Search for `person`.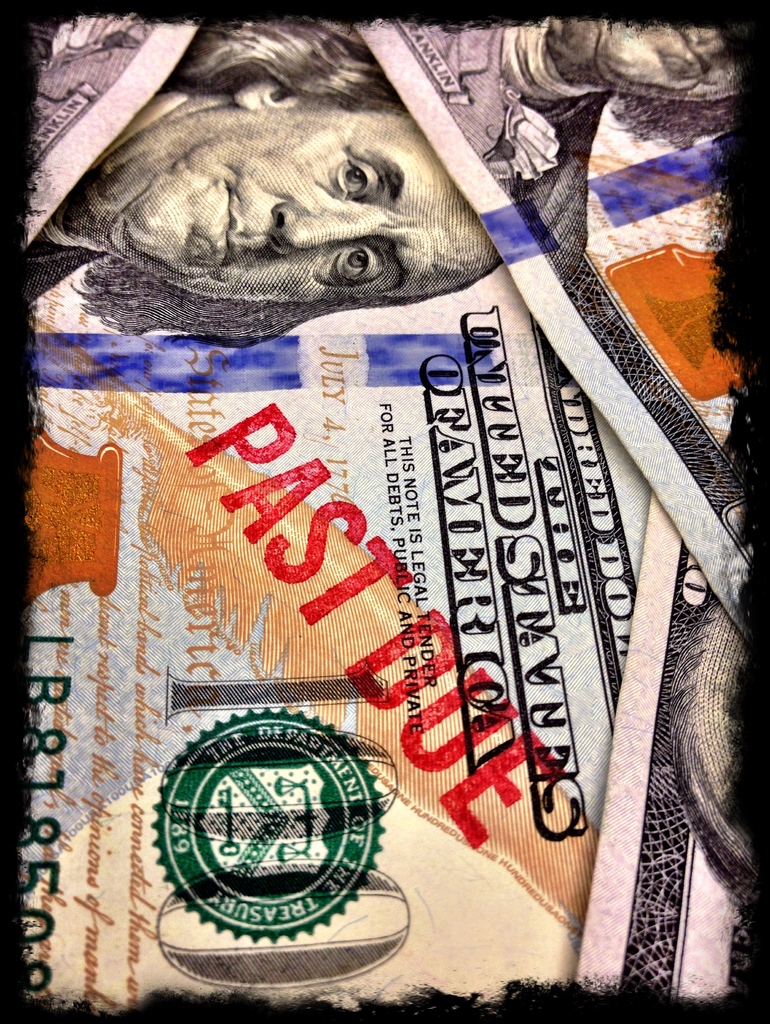
Found at select_region(384, 12, 745, 181).
